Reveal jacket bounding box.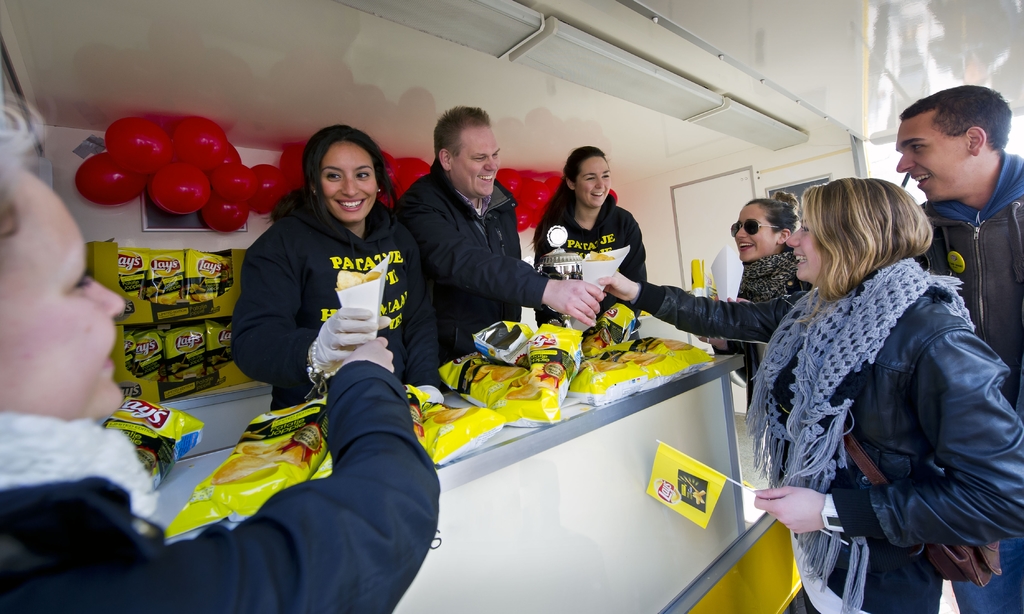
Revealed: <region>0, 353, 446, 613</region>.
